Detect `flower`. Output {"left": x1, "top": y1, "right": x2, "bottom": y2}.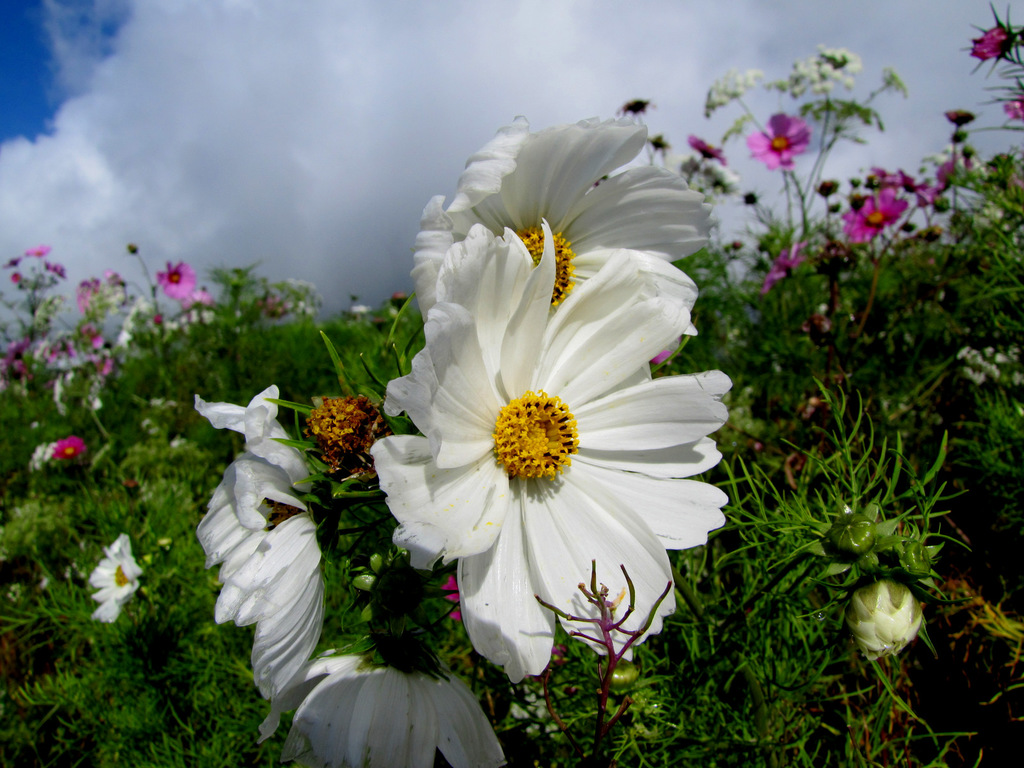
{"left": 890, "top": 524, "right": 960, "bottom": 585}.
